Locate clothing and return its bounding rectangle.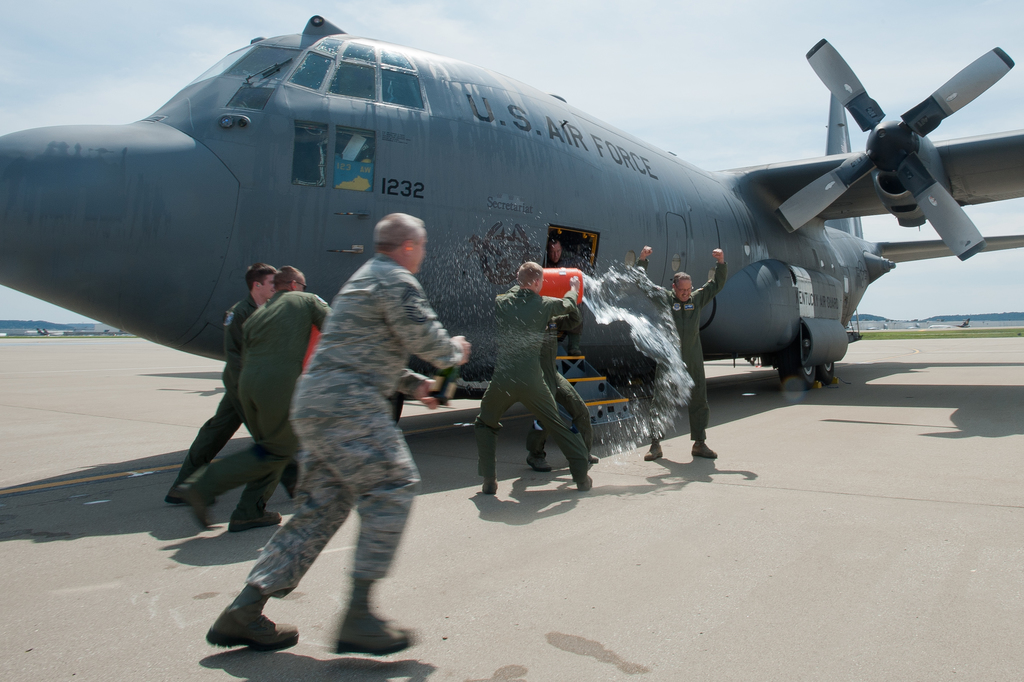
x1=235, y1=289, x2=328, y2=525.
